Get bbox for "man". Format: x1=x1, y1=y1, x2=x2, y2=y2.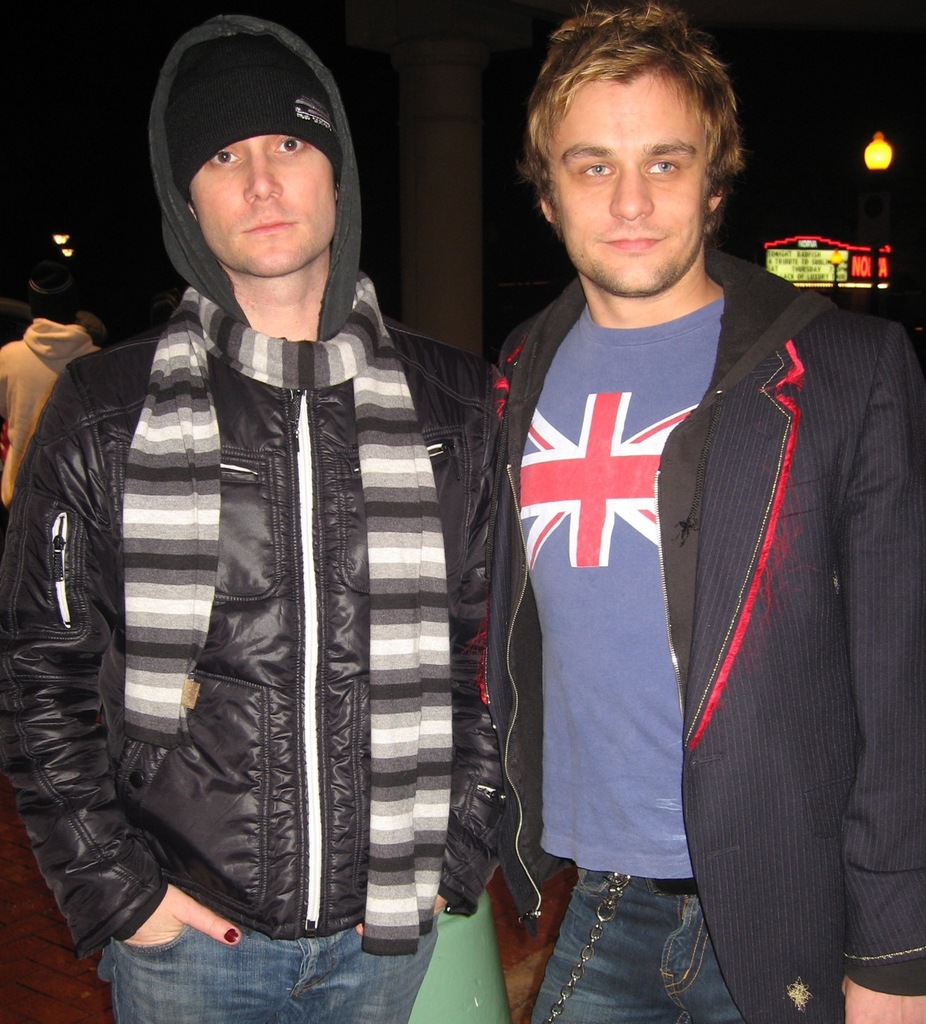
x1=0, y1=12, x2=521, y2=1023.
